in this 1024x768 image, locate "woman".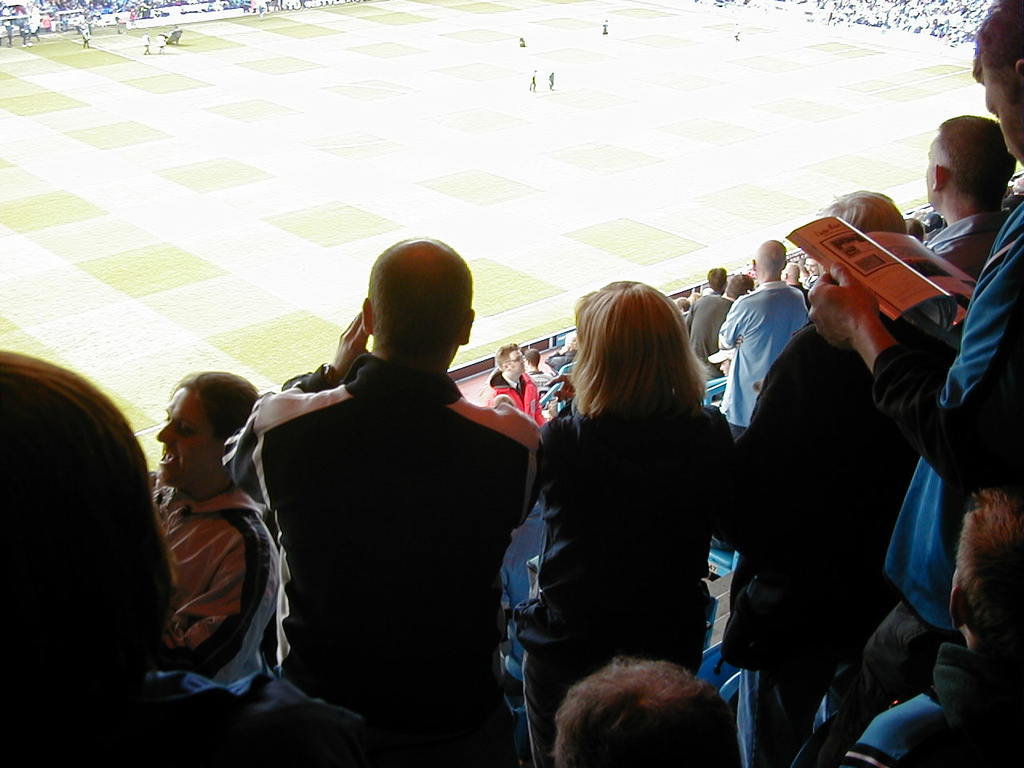
Bounding box: bbox=(135, 367, 290, 705).
